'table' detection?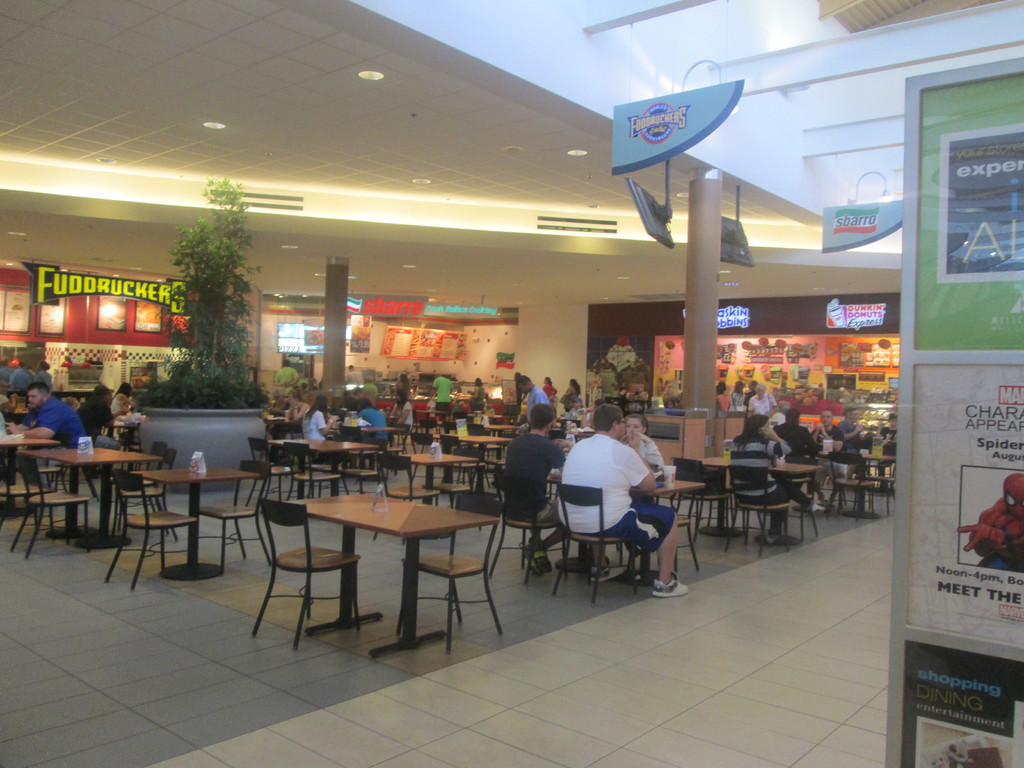
(24, 447, 162, 550)
